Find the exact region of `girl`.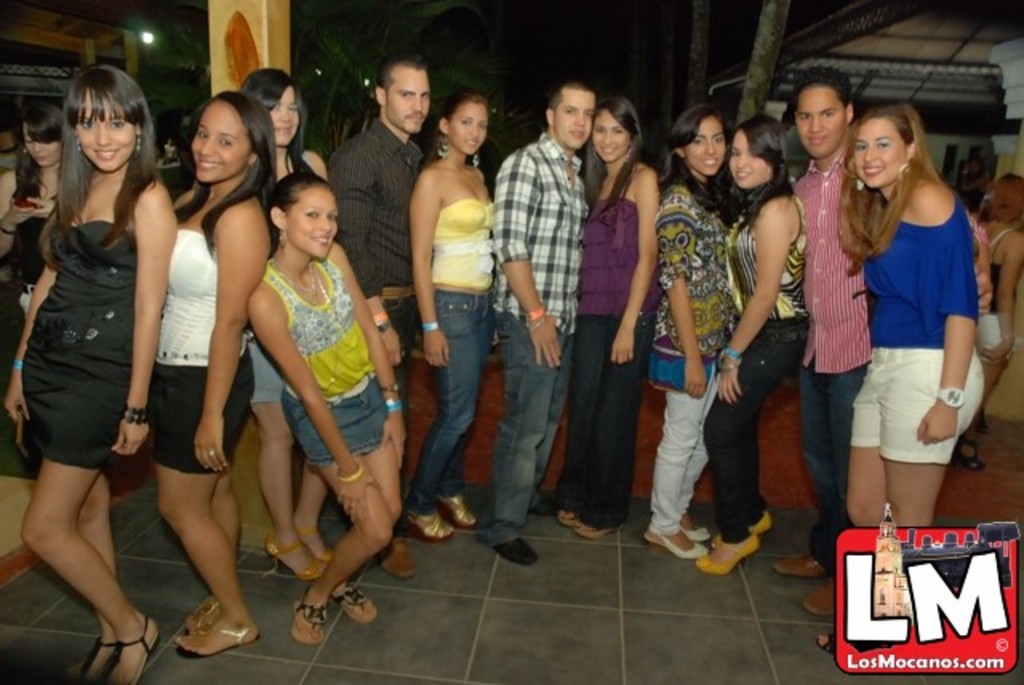
Exact region: bbox=(549, 94, 658, 544).
